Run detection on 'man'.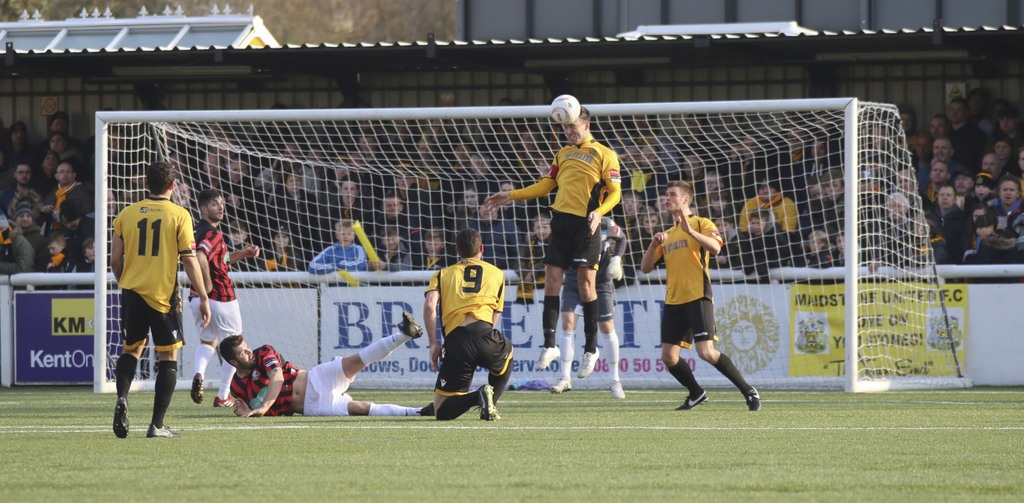
Result: [481, 106, 625, 376].
